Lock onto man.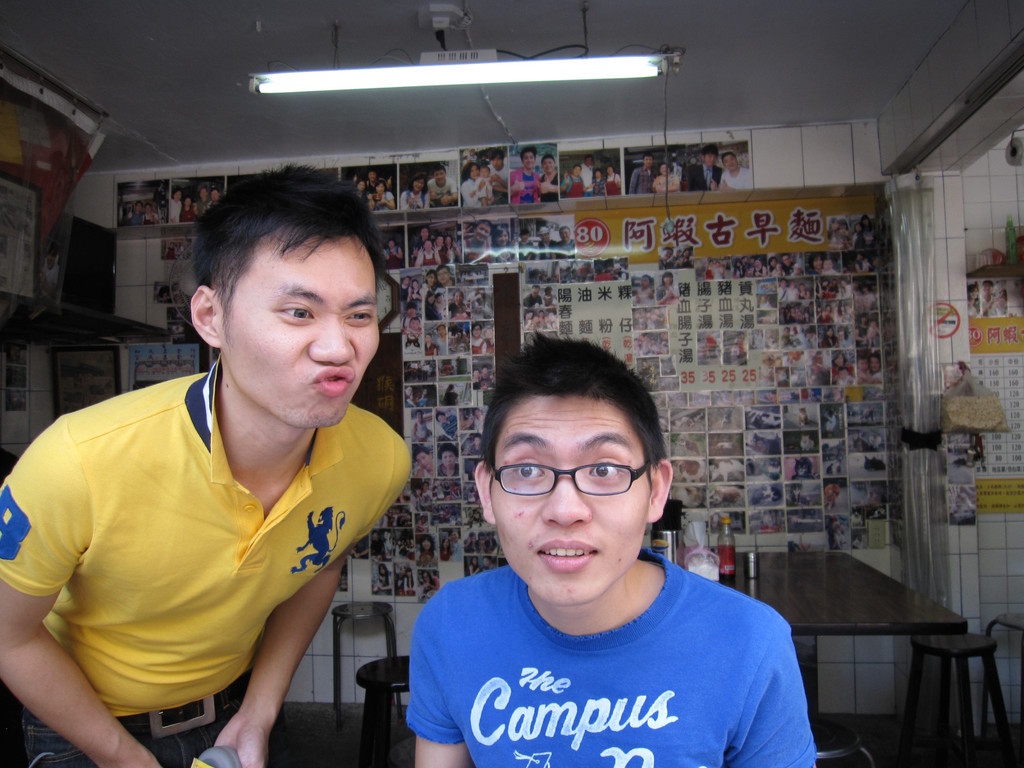
Locked: select_region(688, 145, 719, 191).
